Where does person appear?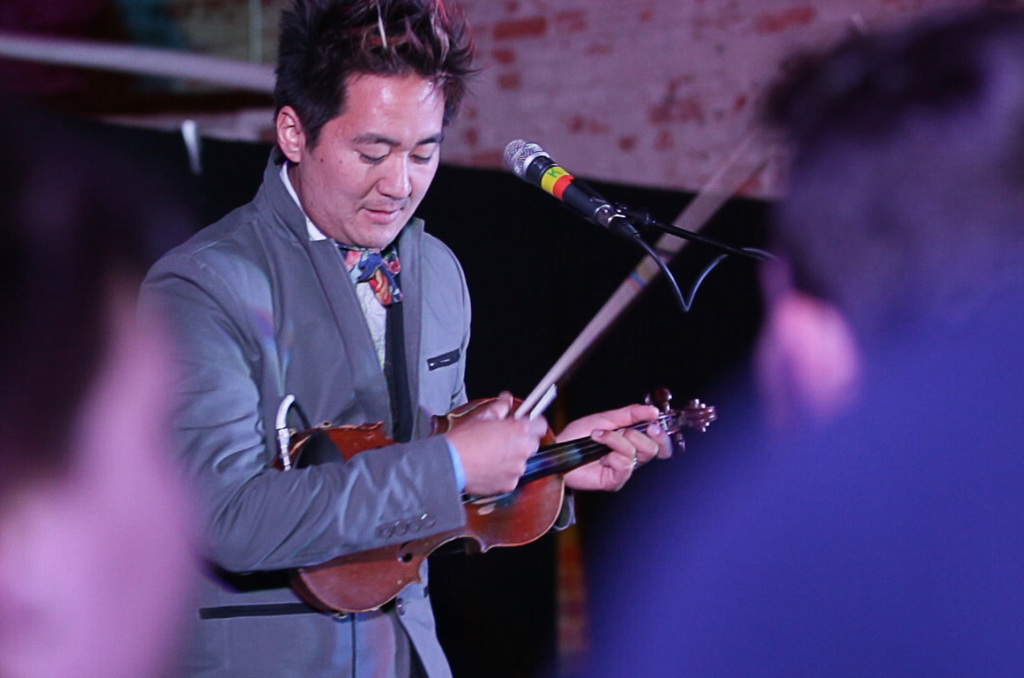
Appears at pyautogui.locateOnScreen(139, 6, 671, 677).
